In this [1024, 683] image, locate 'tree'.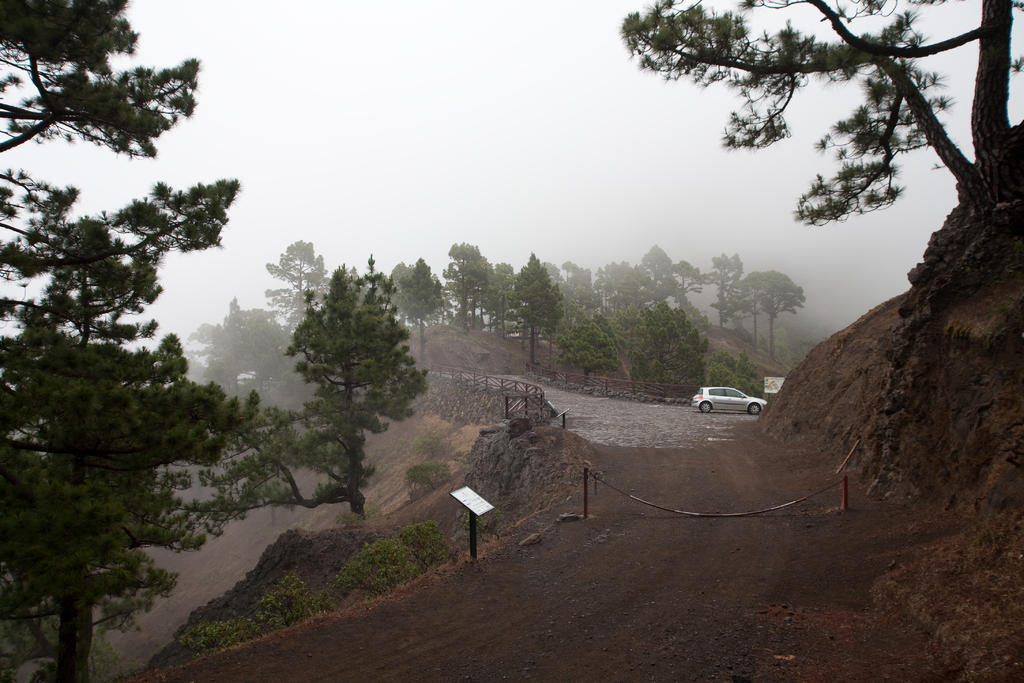
Bounding box: (439, 236, 493, 329).
